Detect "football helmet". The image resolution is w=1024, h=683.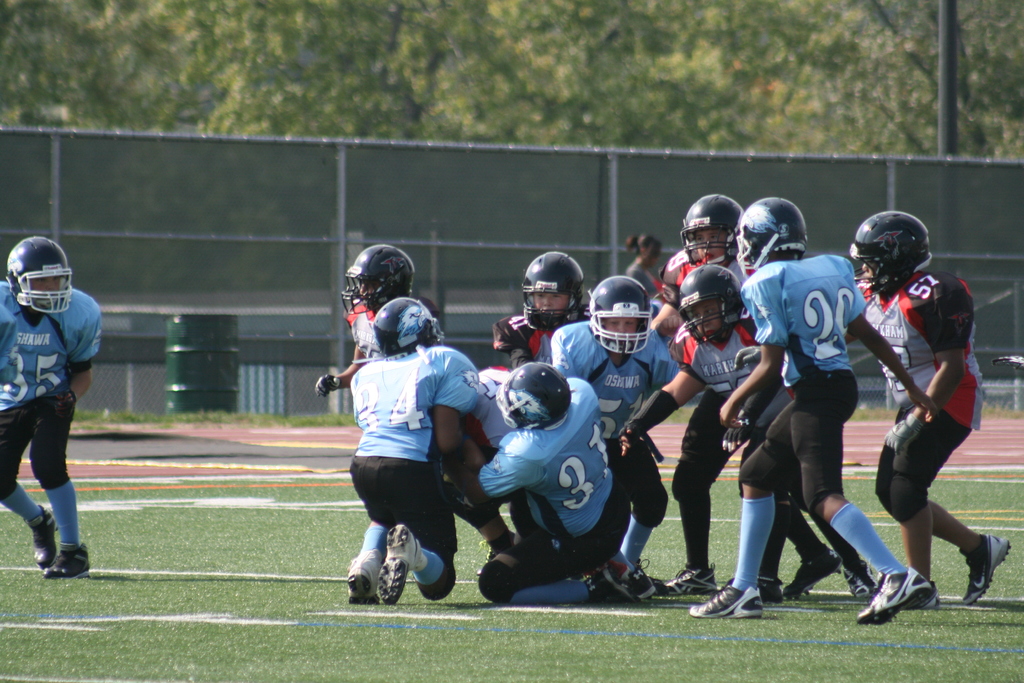
589/269/652/354.
